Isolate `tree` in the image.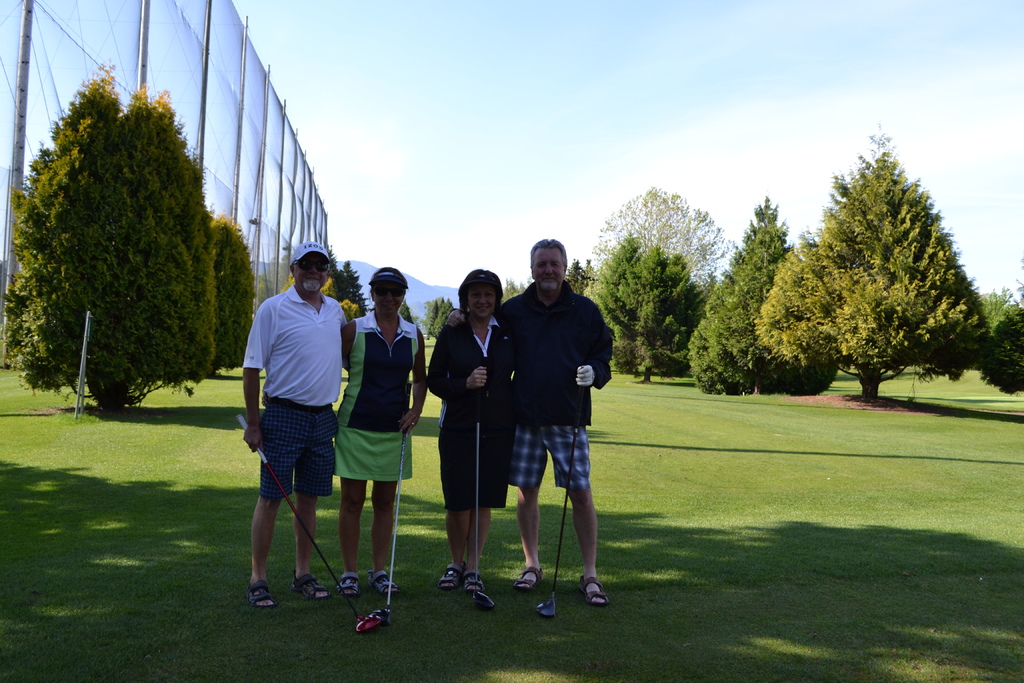
Isolated region: 982,302,1023,393.
